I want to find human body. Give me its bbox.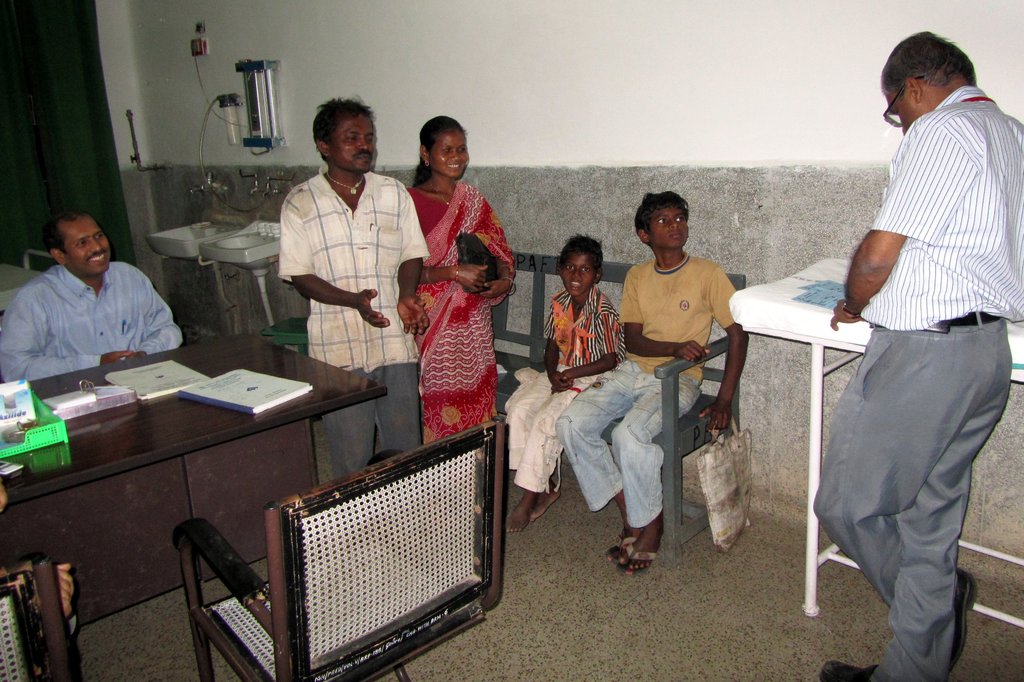
bbox=(0, 251, 184, 385).
